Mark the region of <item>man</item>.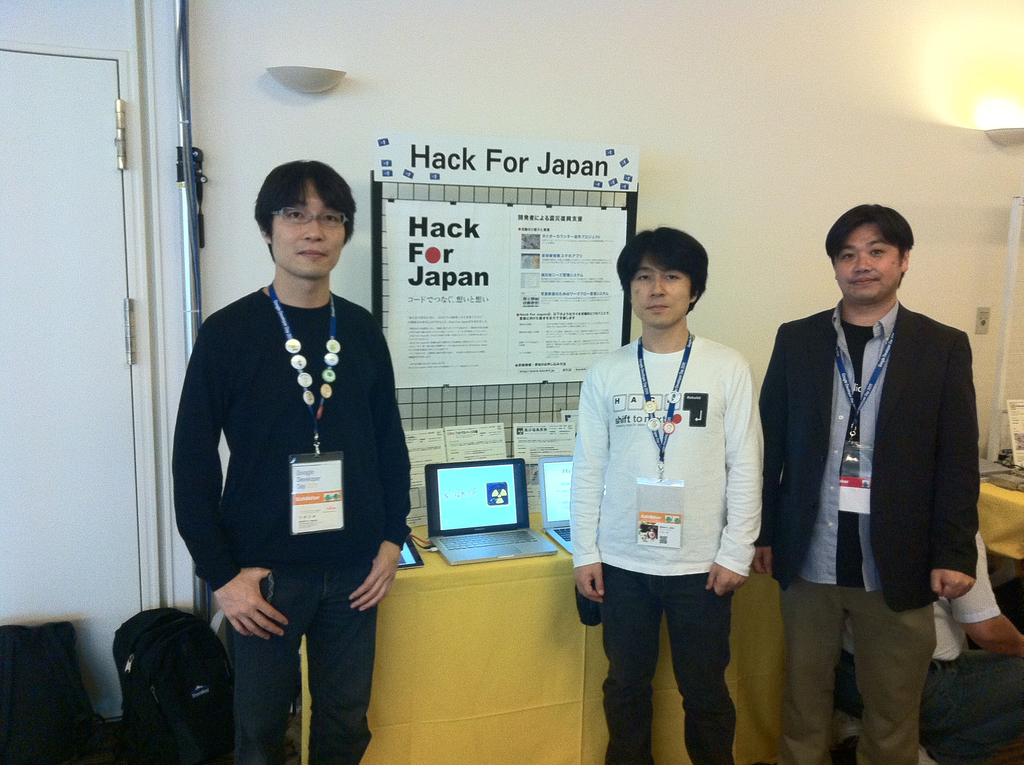
Region: (left=835, top=500, right=1023, bottom=764).
